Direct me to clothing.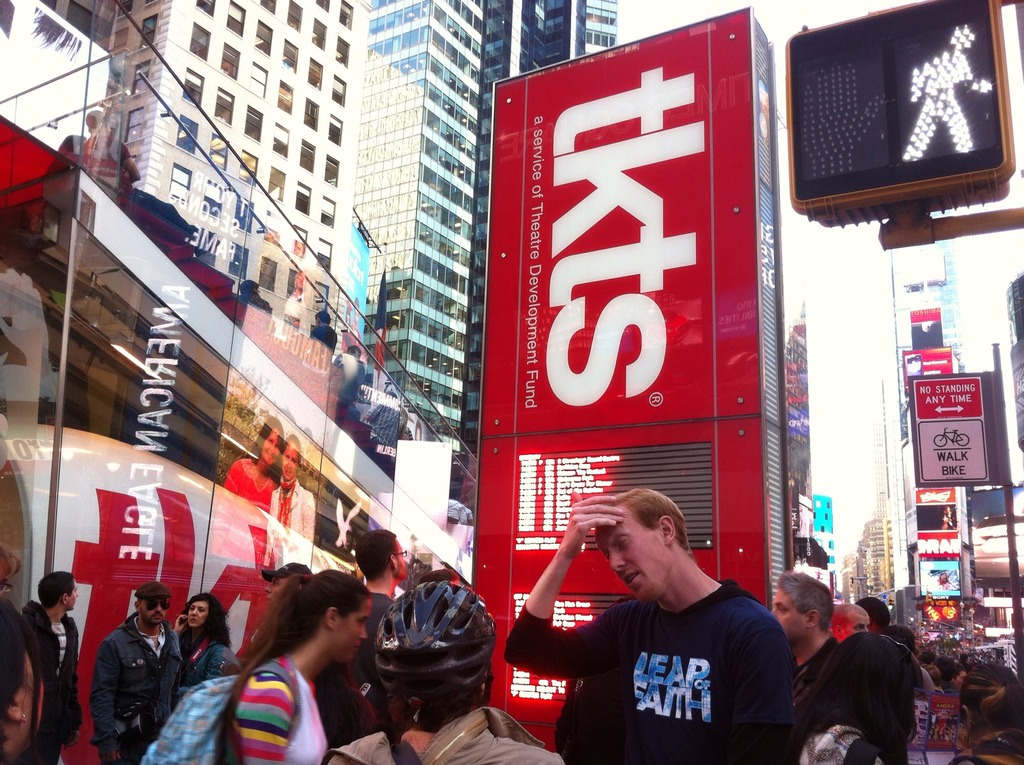
Direction: <bbox>451, 499, 465, 525</bbox>.
